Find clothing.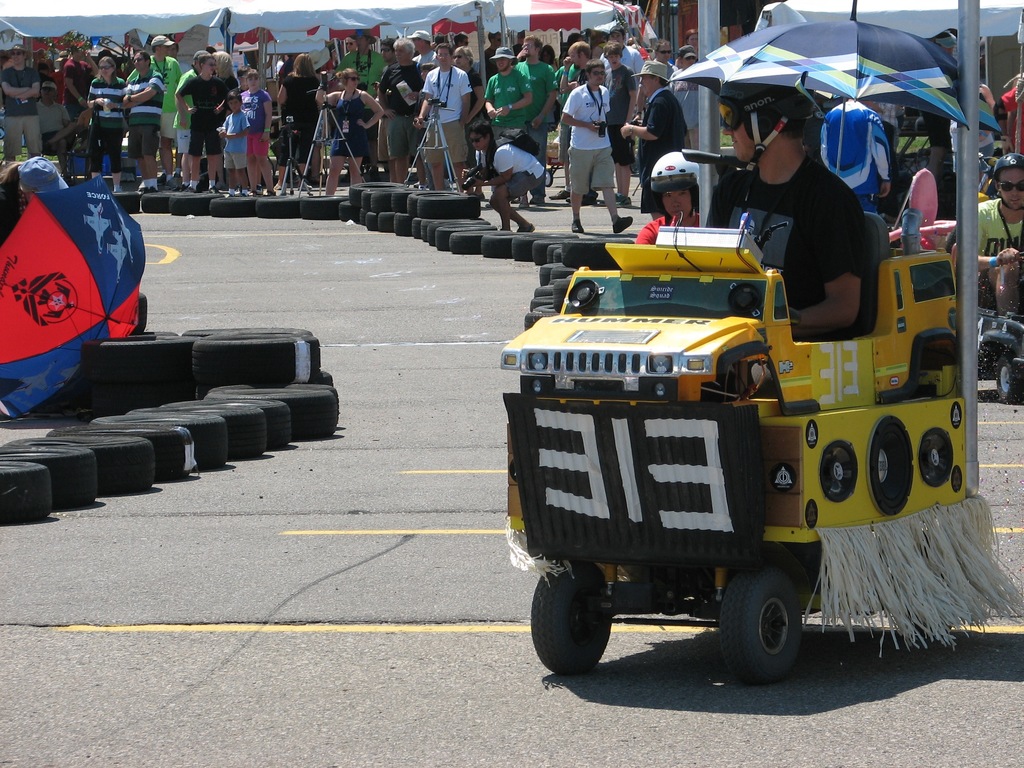
bbox(947, 112, 997, 174).
